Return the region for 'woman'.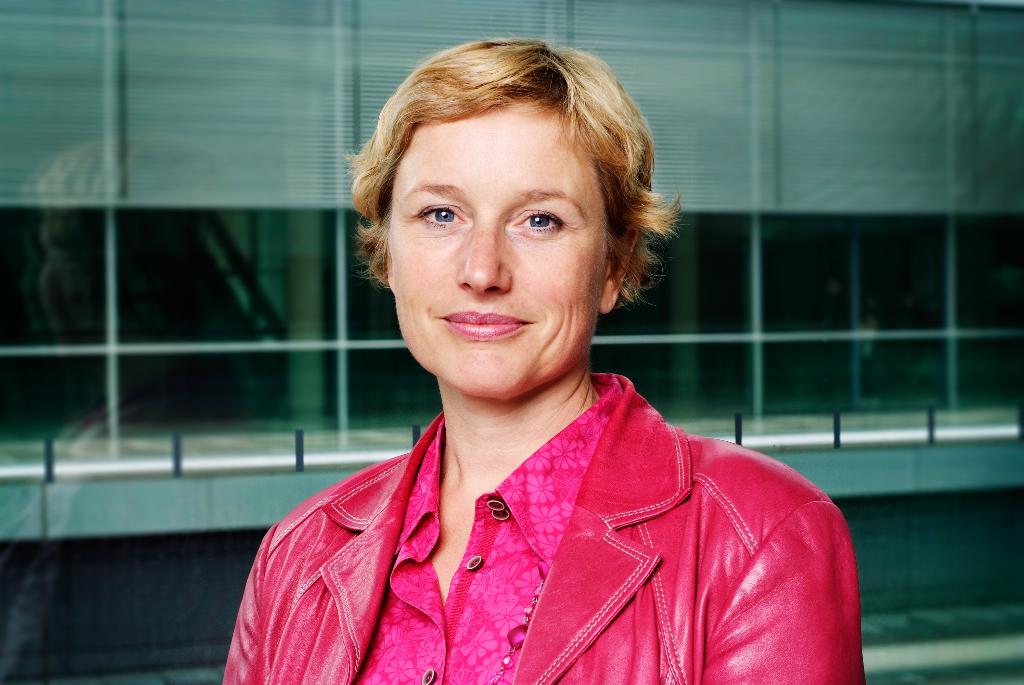
[x1=221, y1=38, x2=868, y2=684].
